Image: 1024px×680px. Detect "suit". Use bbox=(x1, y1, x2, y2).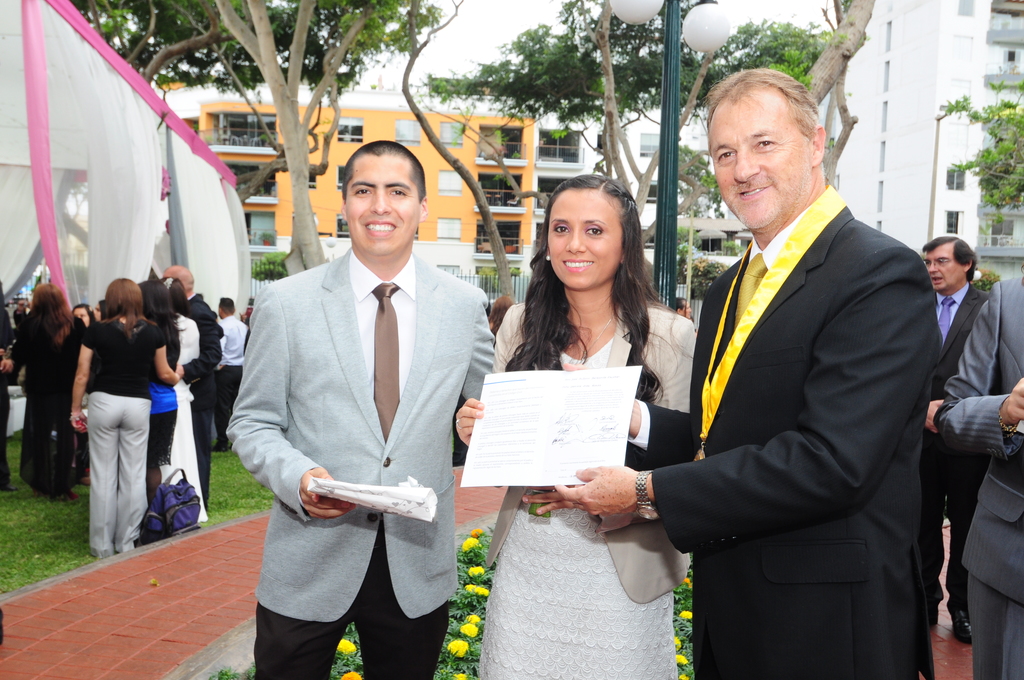
bbox=(183, 287, 220, 503).
